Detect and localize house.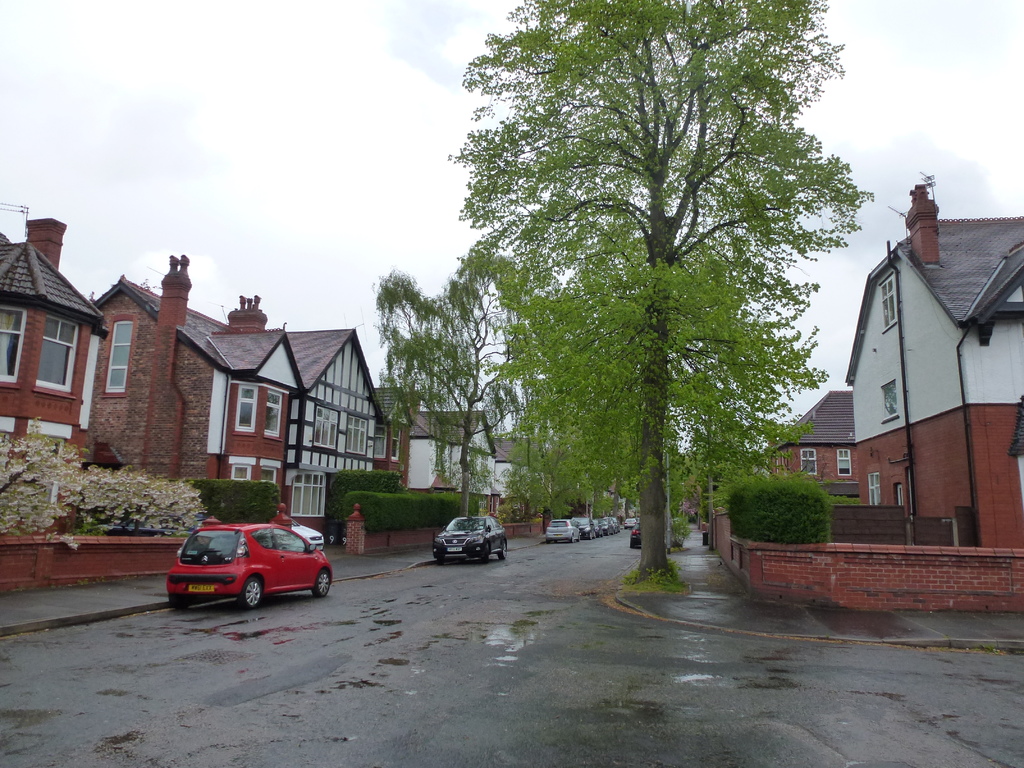
Localized at bbox=[0, 207, 94, 488].
